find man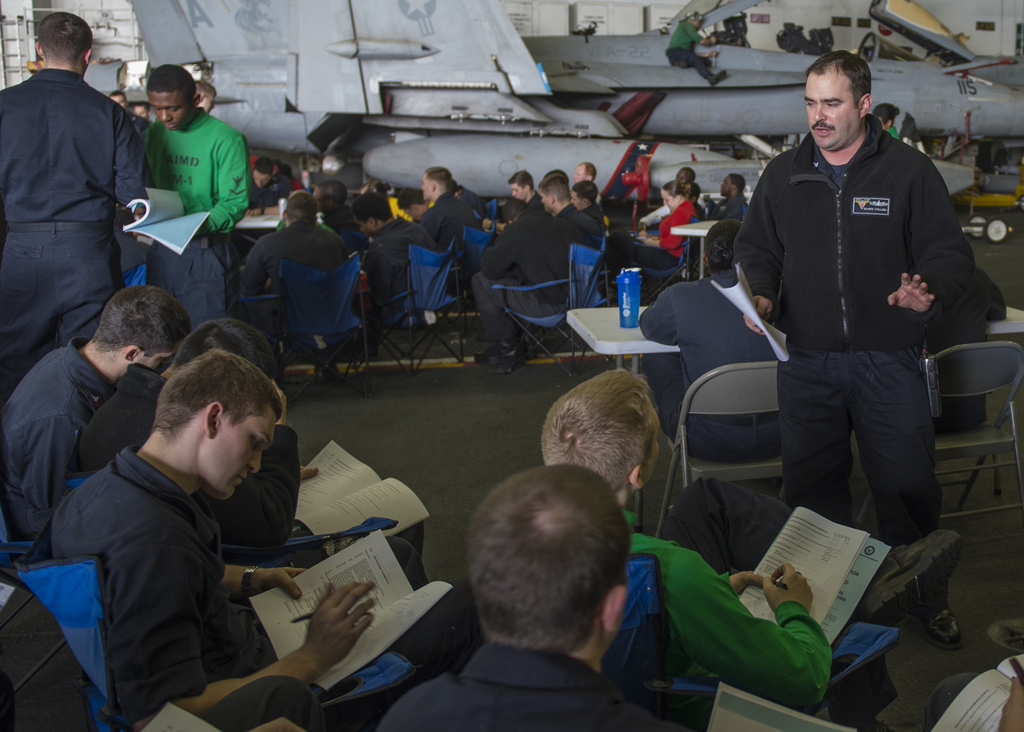
11,15,148,418
